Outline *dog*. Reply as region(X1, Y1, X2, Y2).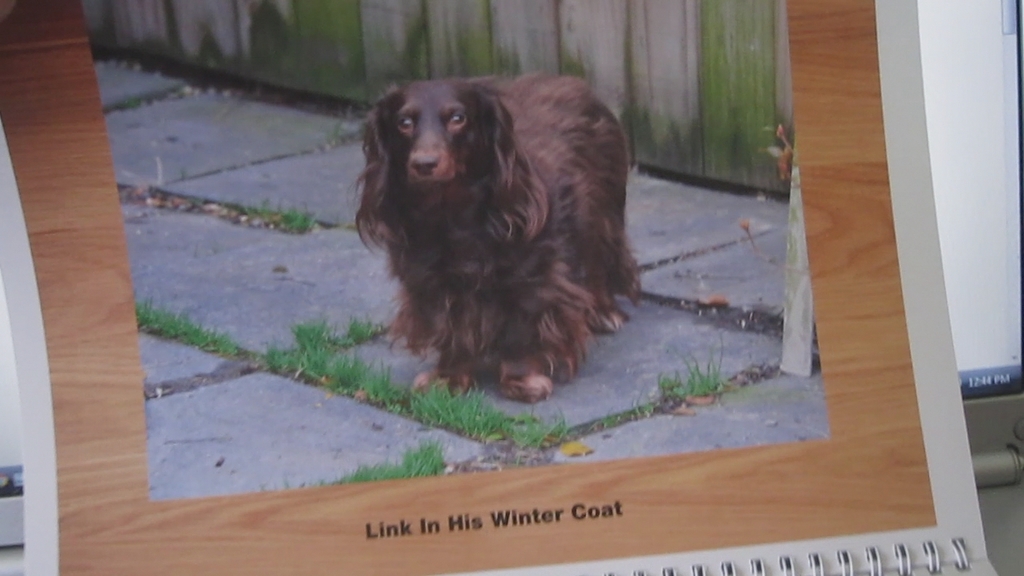
region(350, 74, 641, 402).
